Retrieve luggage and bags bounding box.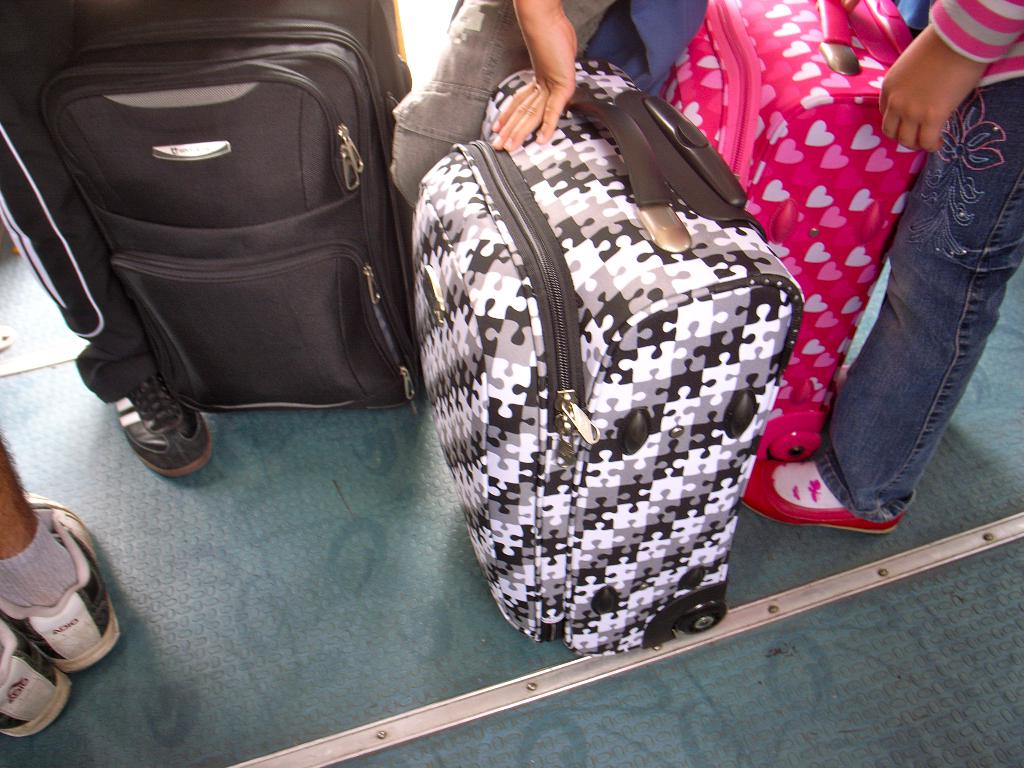
Bounding box: (left=396, top=79, right=808, bottom=609).
